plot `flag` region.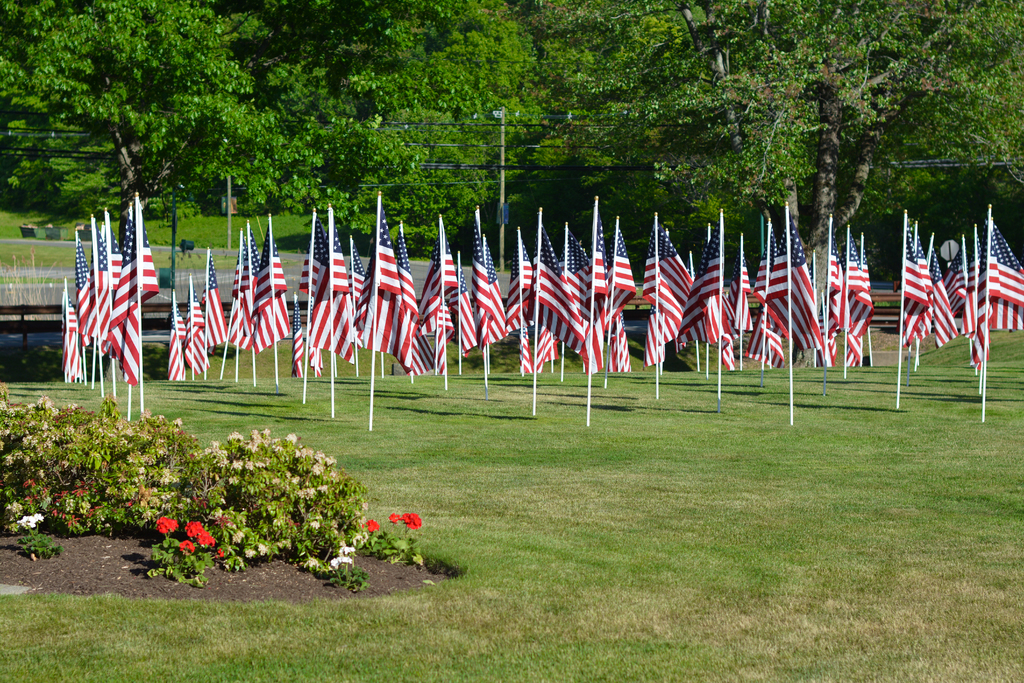
Plotted at [left=755, top=217, right=790, bottom=299].
